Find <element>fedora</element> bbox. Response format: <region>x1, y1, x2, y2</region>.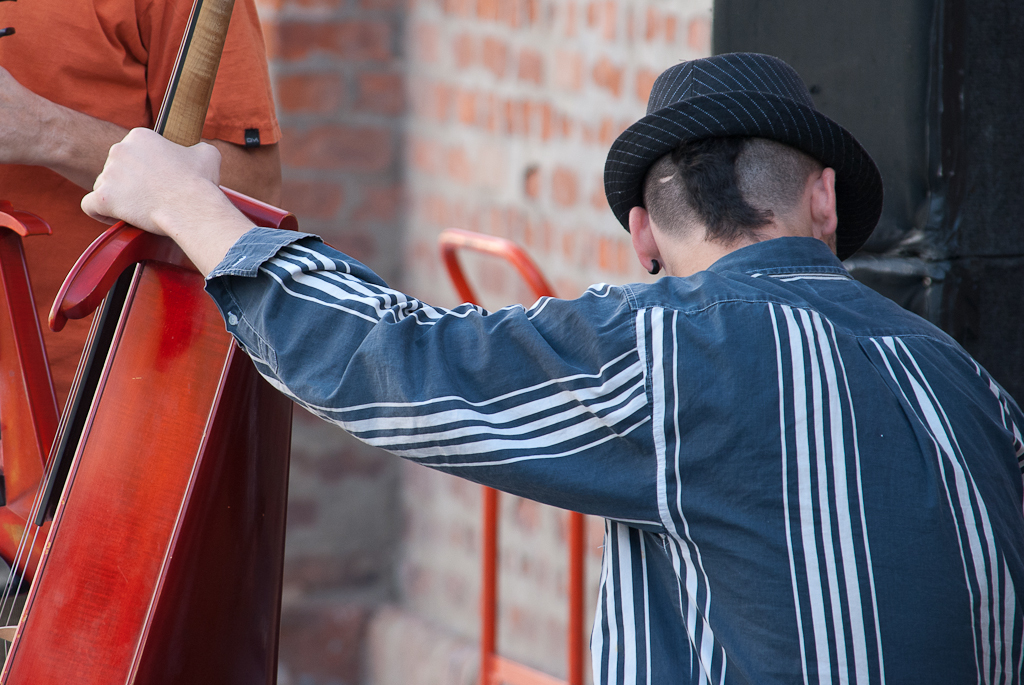
<region>599, 49, 884, 262</region>.
